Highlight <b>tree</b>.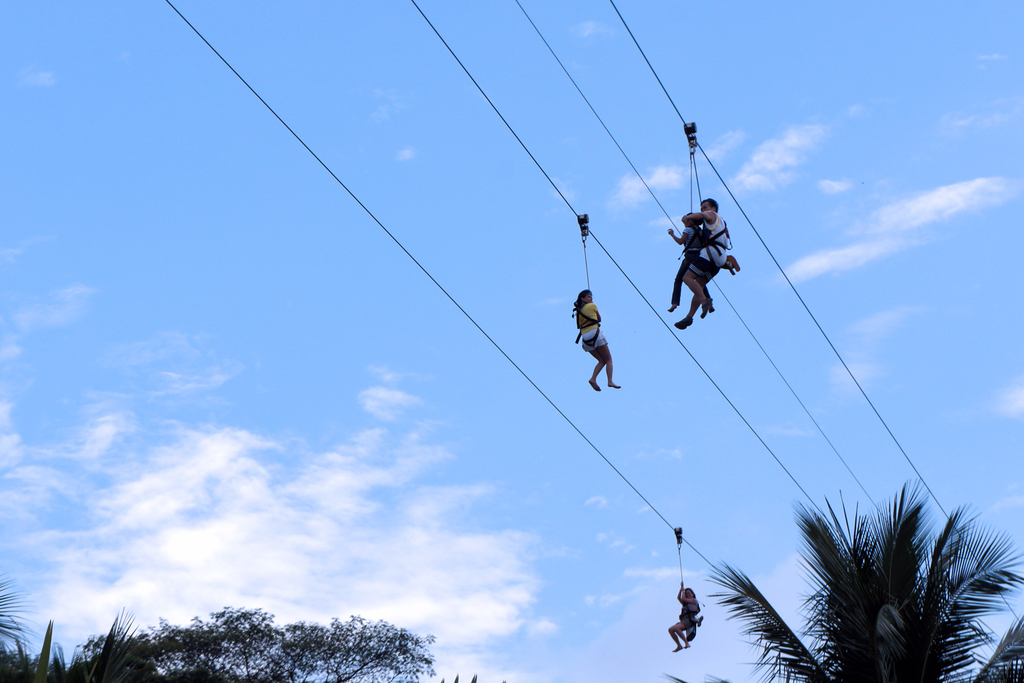
Highlighted region: x1=115, y1=600, x2=439, y2=682.
